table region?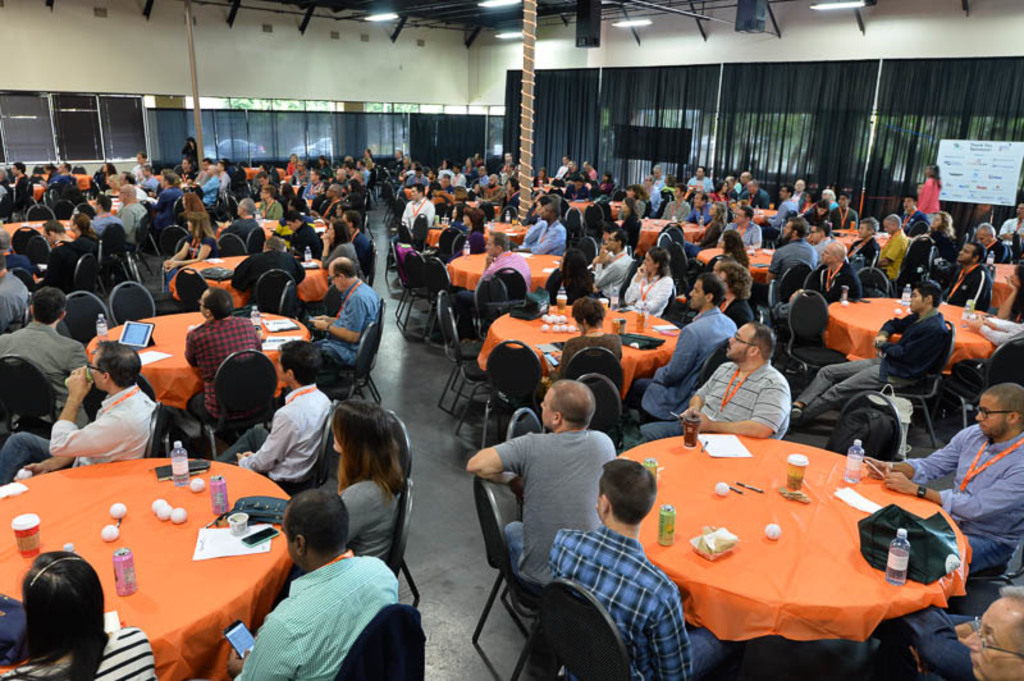
91, 193, 143, 221
